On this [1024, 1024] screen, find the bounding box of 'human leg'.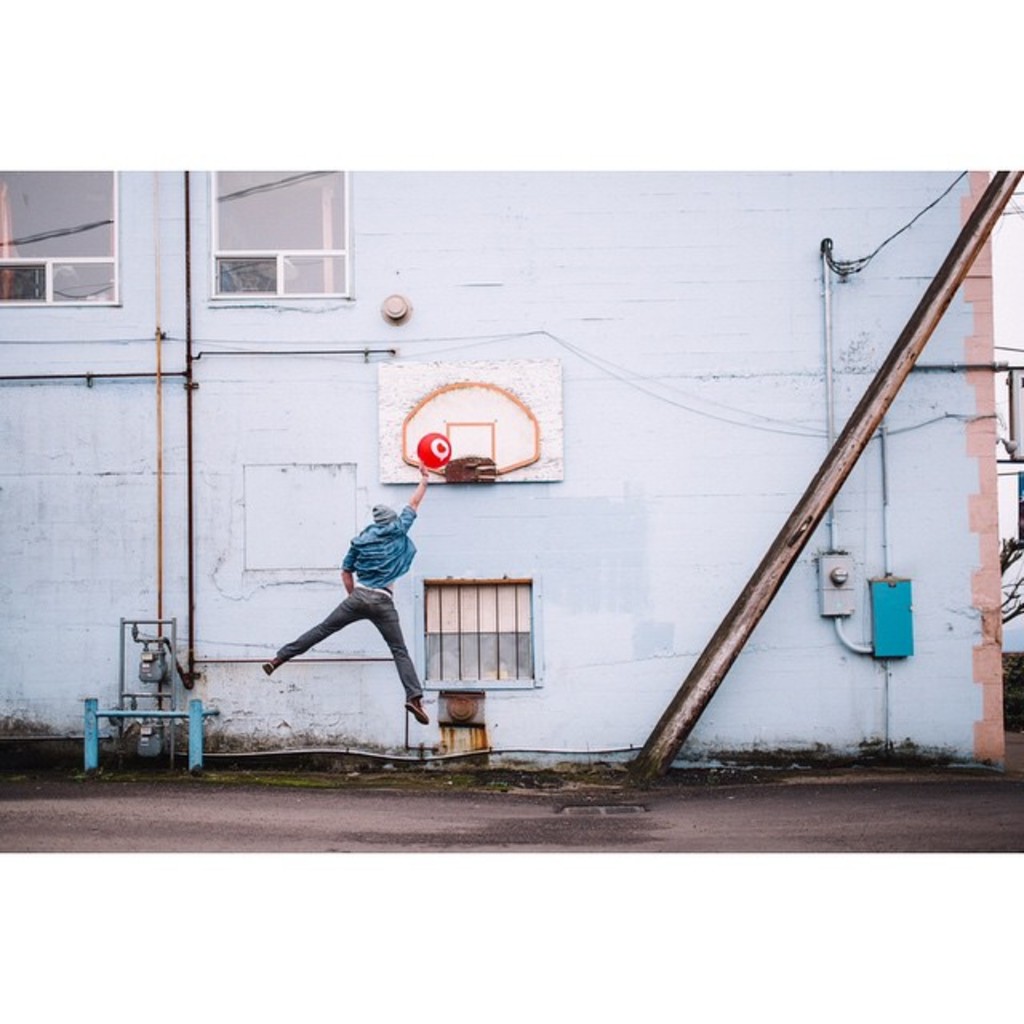
Bounding box: bbox(267, 584, 360, 670).
